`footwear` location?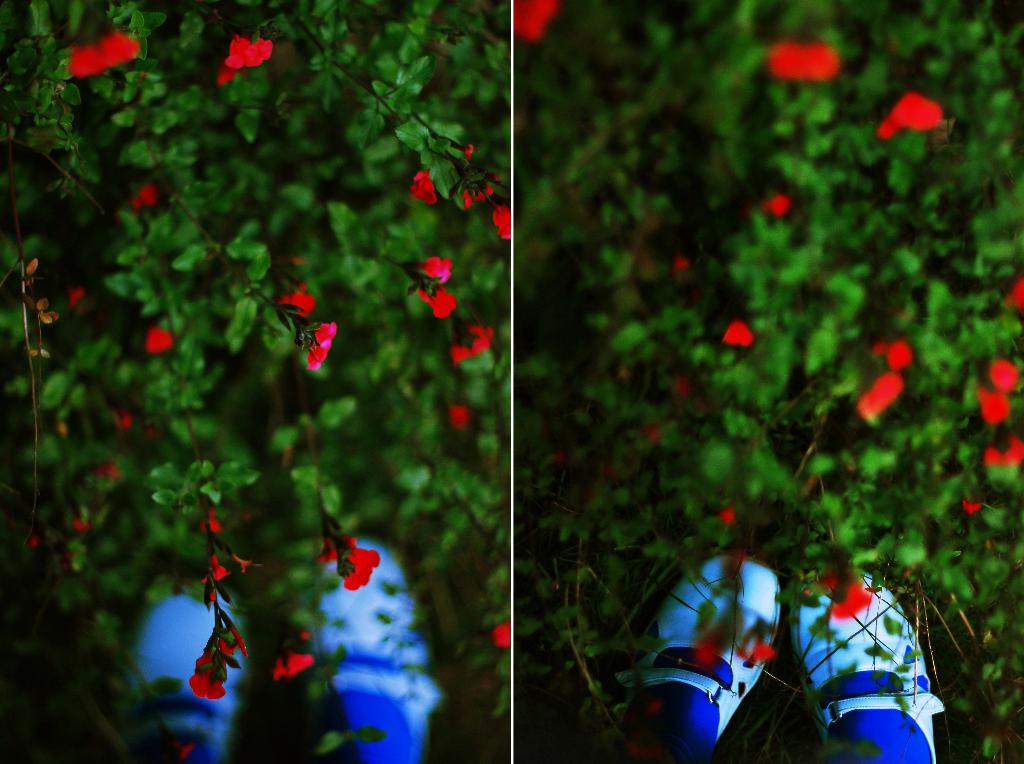
detection(797, 569, 944, 763)
